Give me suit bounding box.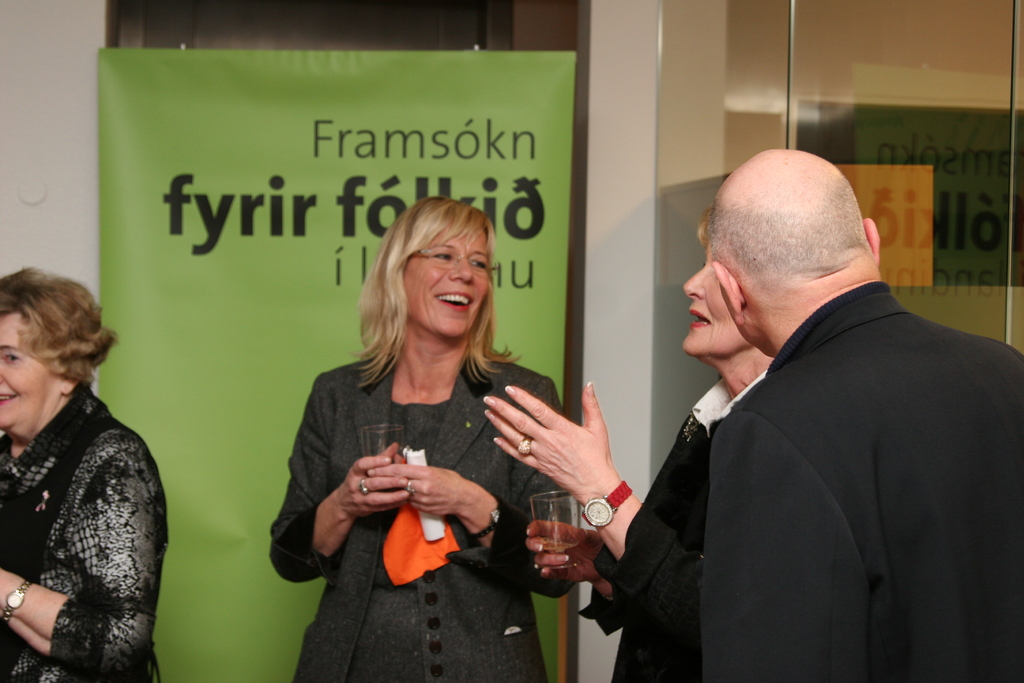
(604,192,1012,670).
